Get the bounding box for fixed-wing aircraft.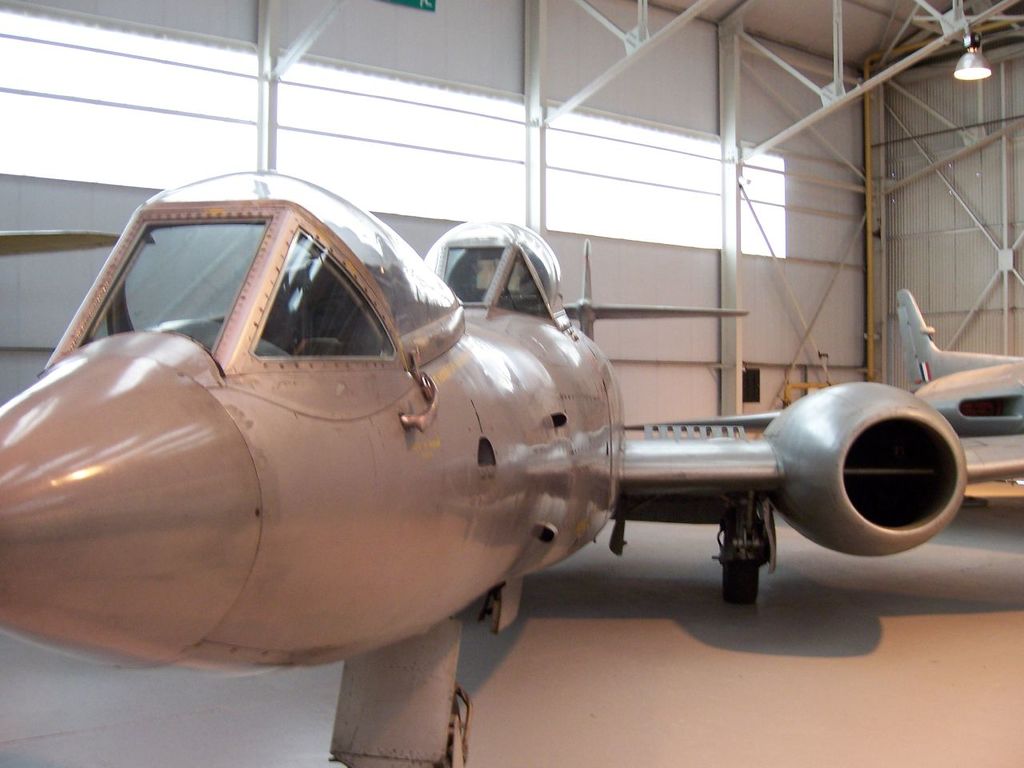
[901, 287, 1023, 399].
